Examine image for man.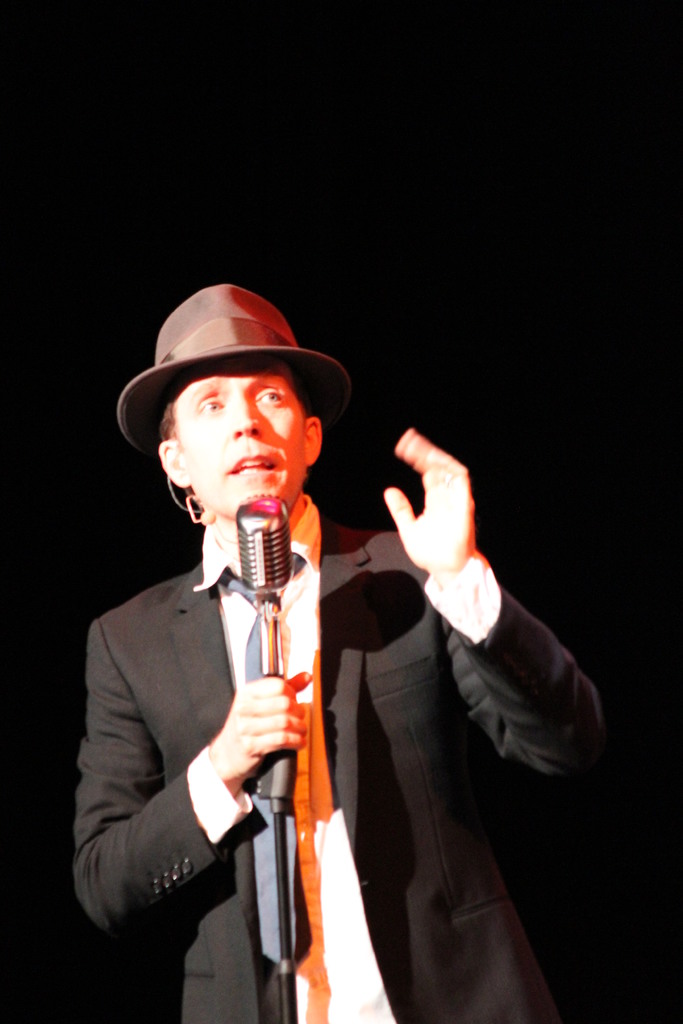
Examination result: bbox=[70, 284, 613, 1023].
